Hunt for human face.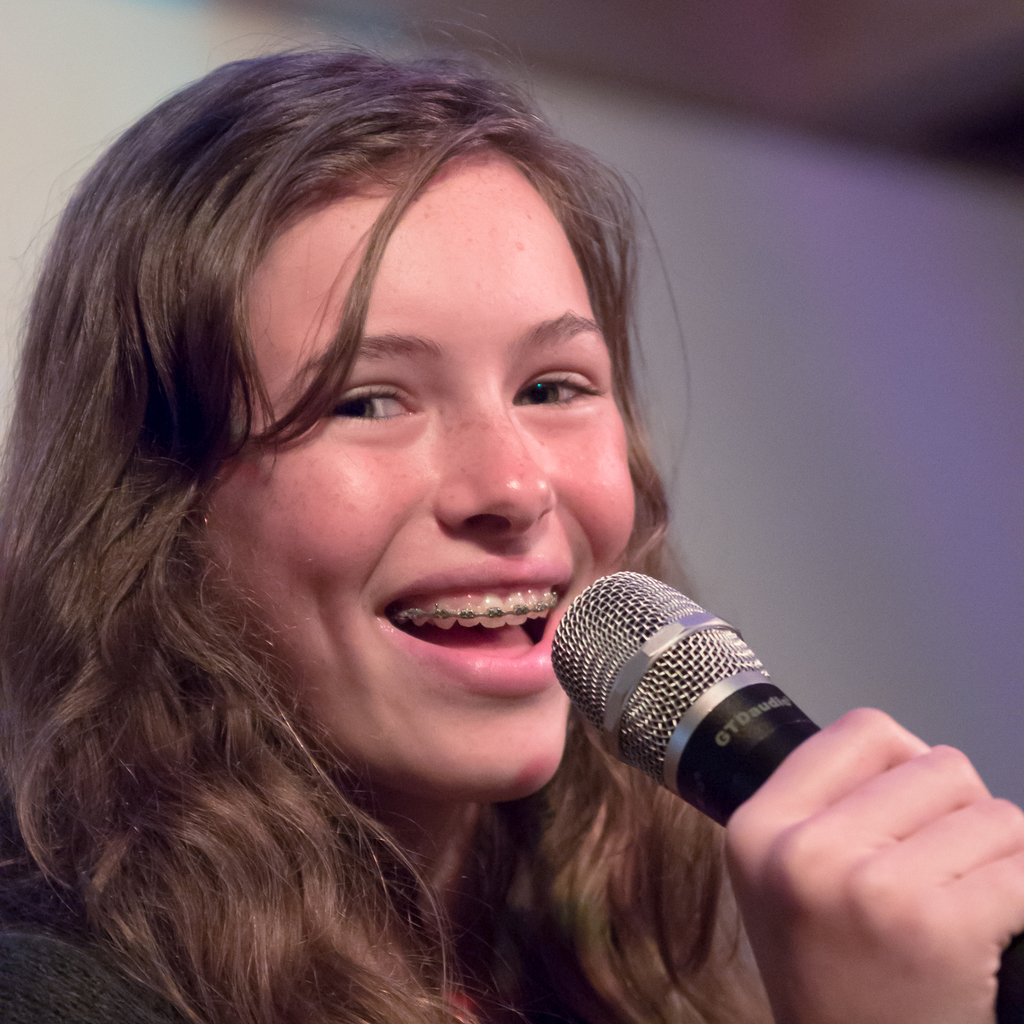
Hunted down at [193, 143, 634, 803].
